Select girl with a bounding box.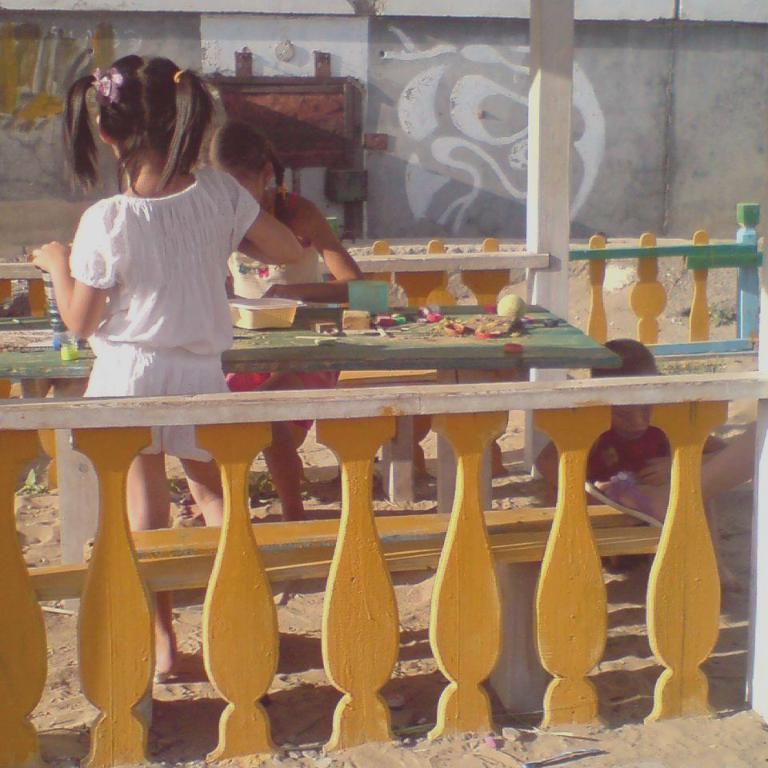
[x1=38, y1=54, x2=304, y2=682].
